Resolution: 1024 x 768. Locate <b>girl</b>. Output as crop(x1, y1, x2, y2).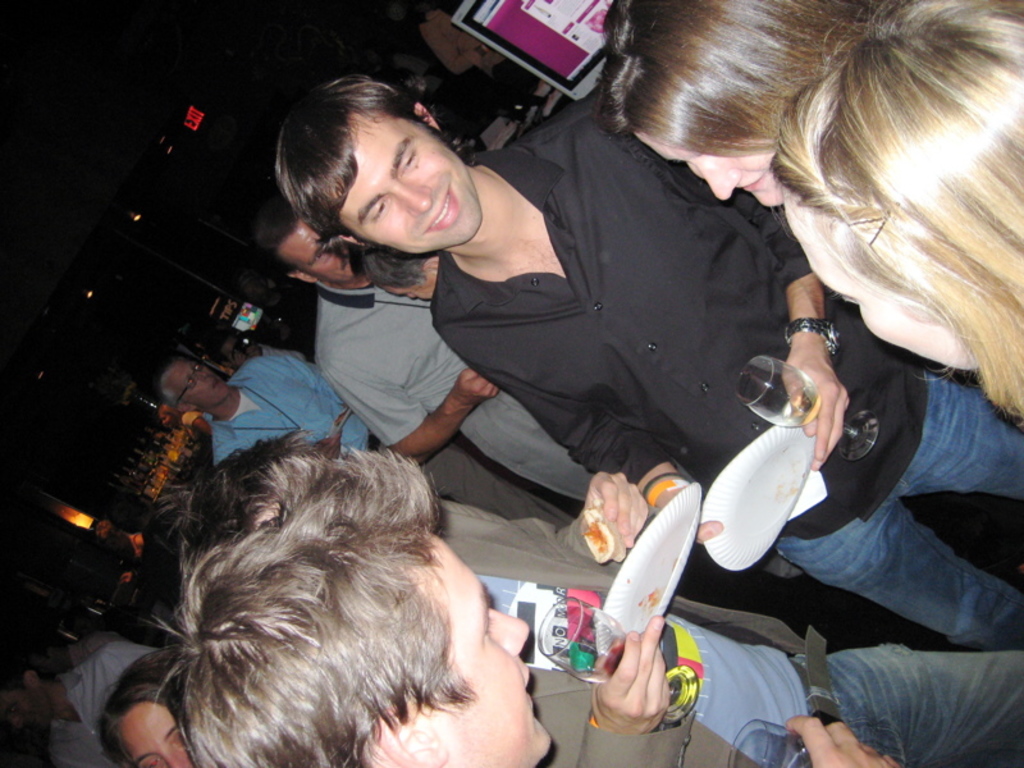
crop(105, 645, 192, 767).
